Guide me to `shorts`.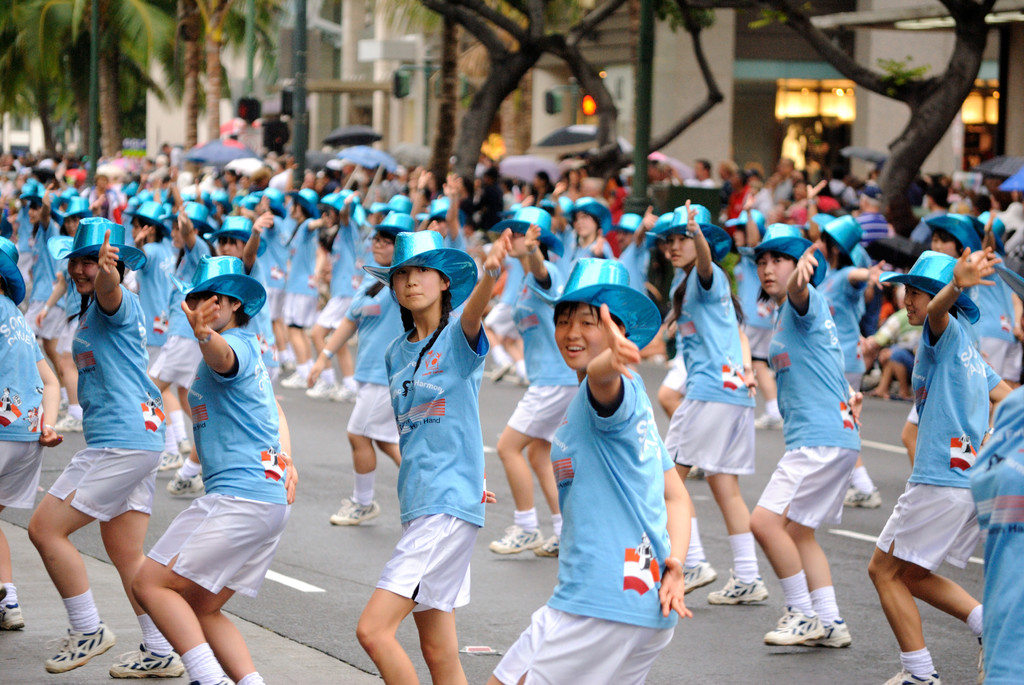
Guidance: {"x1": 656, "y1": 355, "x2": 690, "y2": 398}.
